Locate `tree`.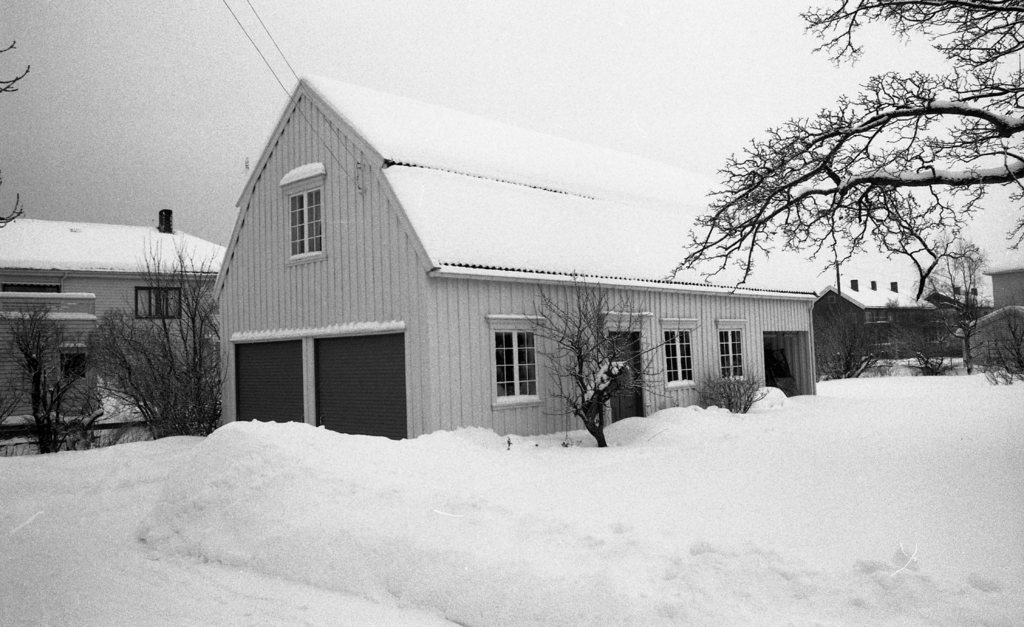
Bounding box: 912,231,996,369.
